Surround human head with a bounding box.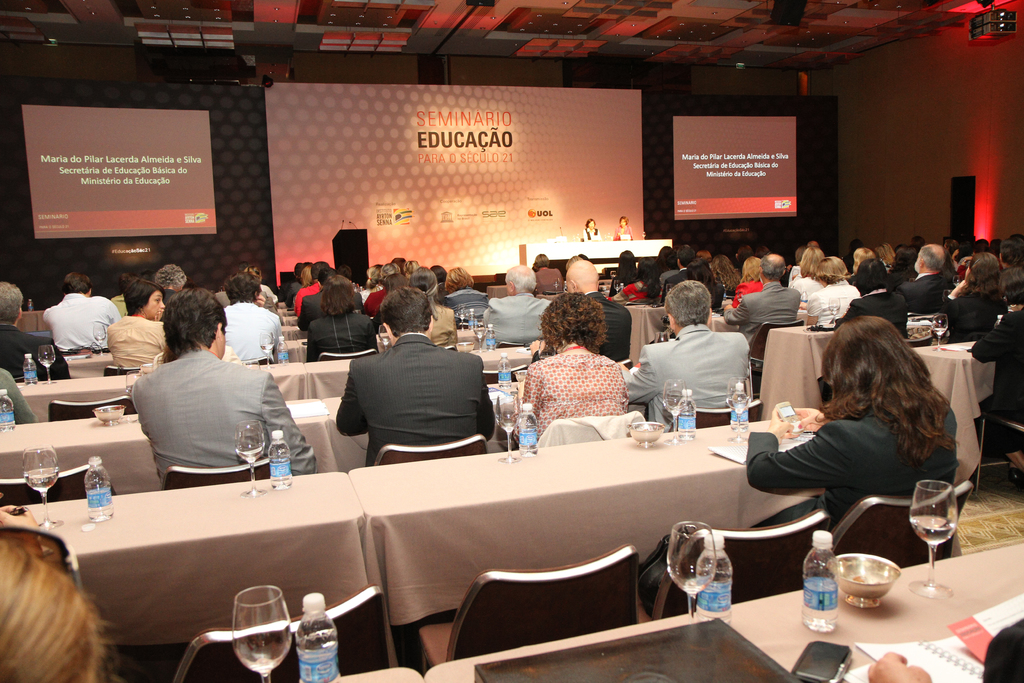
rect(150, 260, 190, 292).
